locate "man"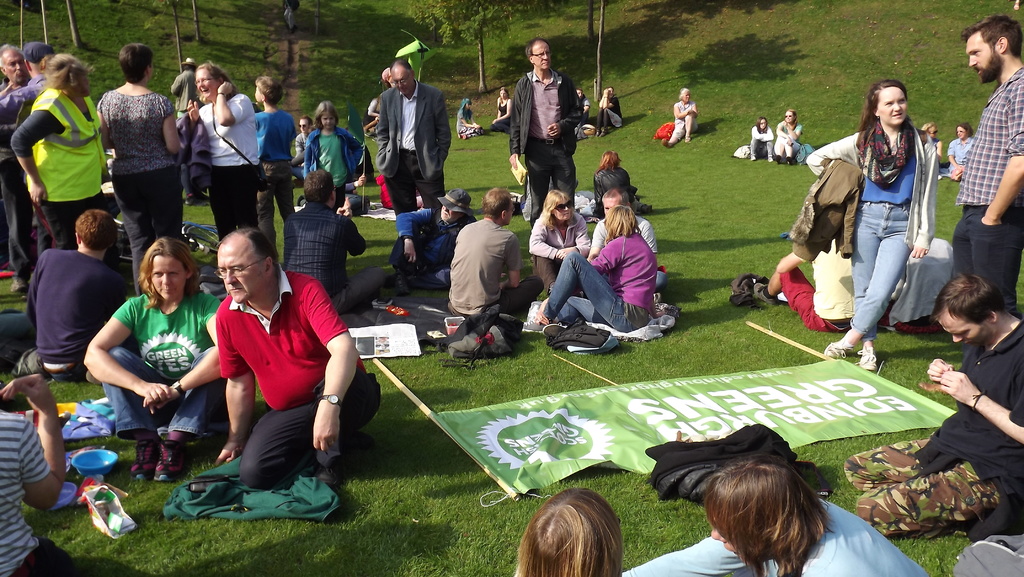
506/37/584/229
